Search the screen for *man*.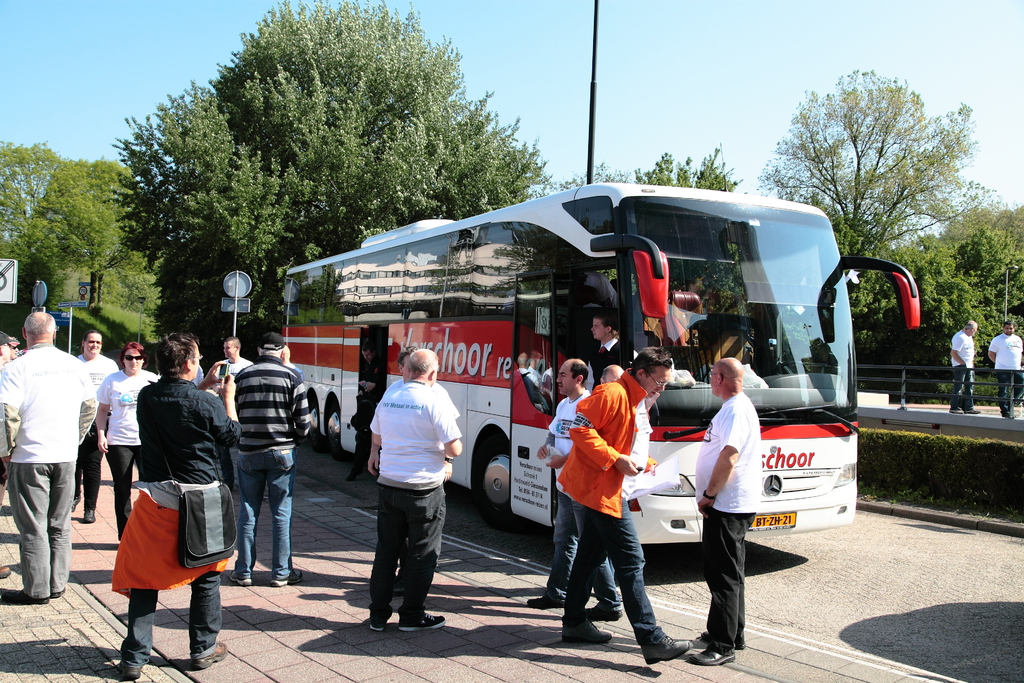
Found at bbox=[214, 336, 252, 486].
